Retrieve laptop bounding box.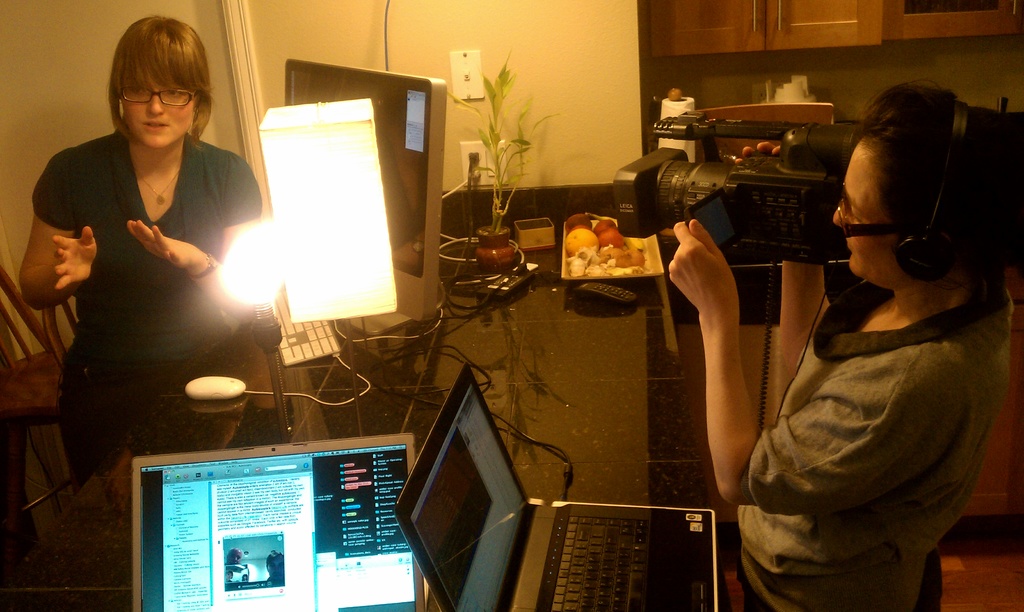
Bounding box: bbox=[131, 433, 422, 611].
